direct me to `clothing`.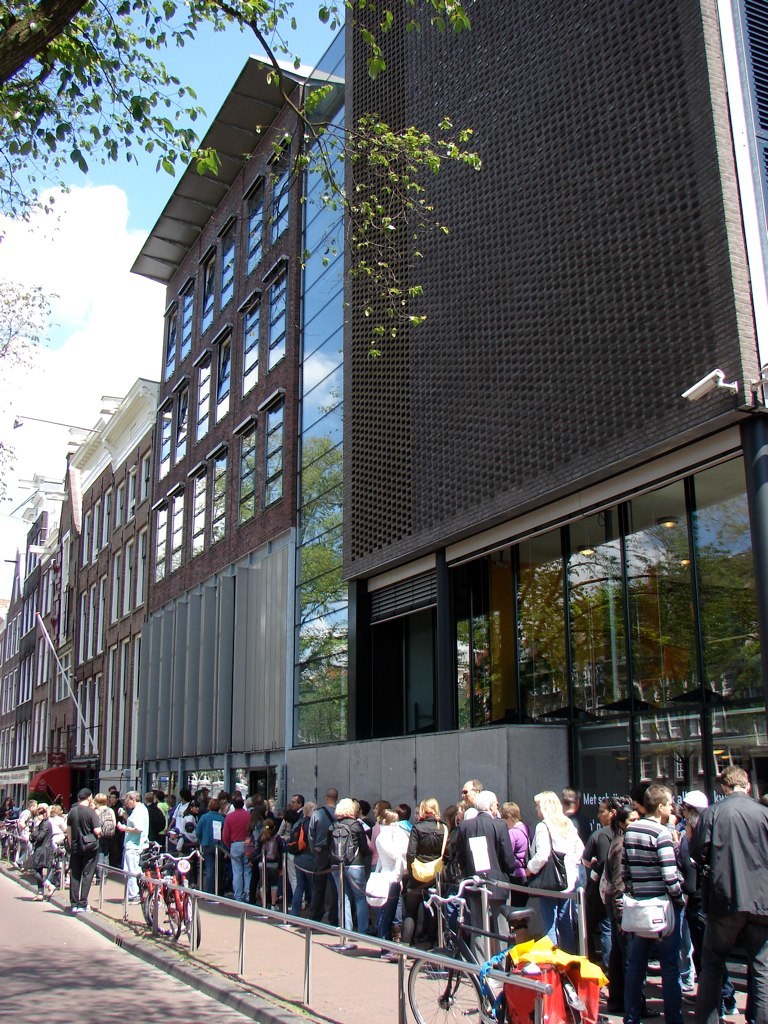
Direction: BBox(324, 816, 368, 933).
